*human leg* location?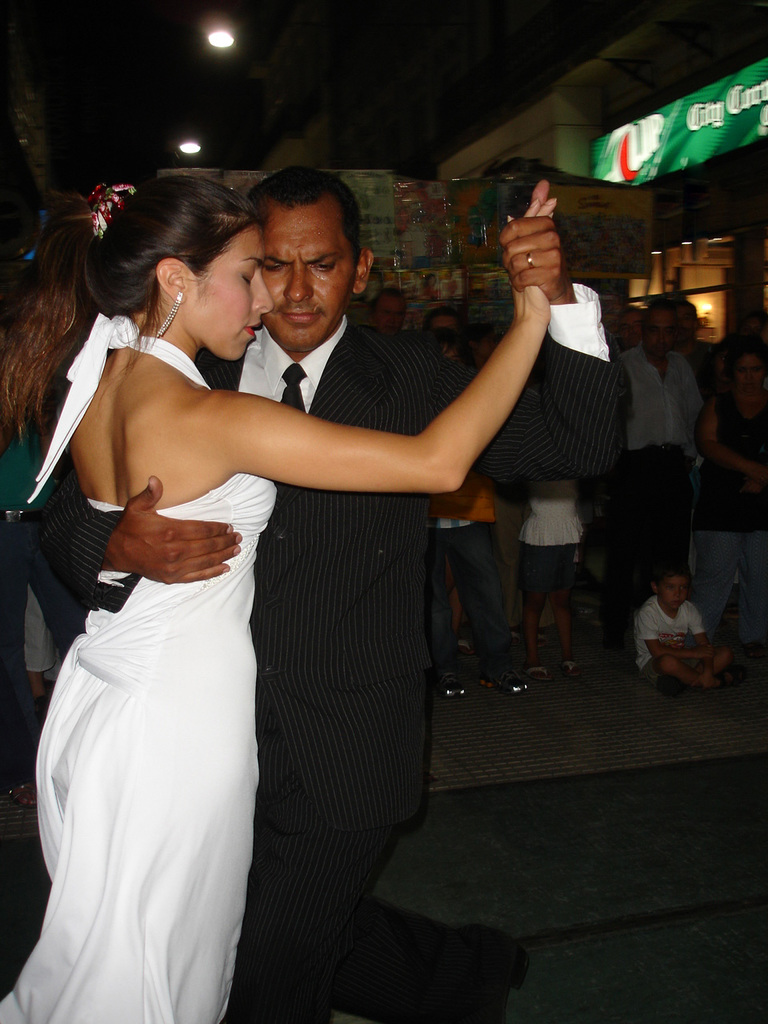
(691, 489, 734, 645)
